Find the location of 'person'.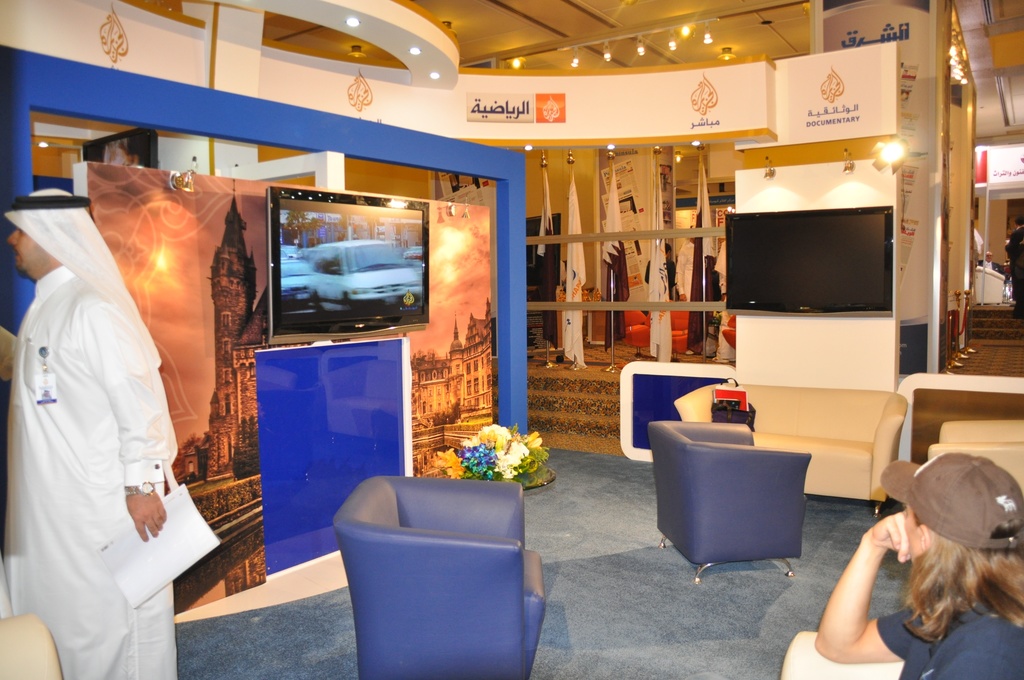
Location: region(646, 240, 676, 298).
